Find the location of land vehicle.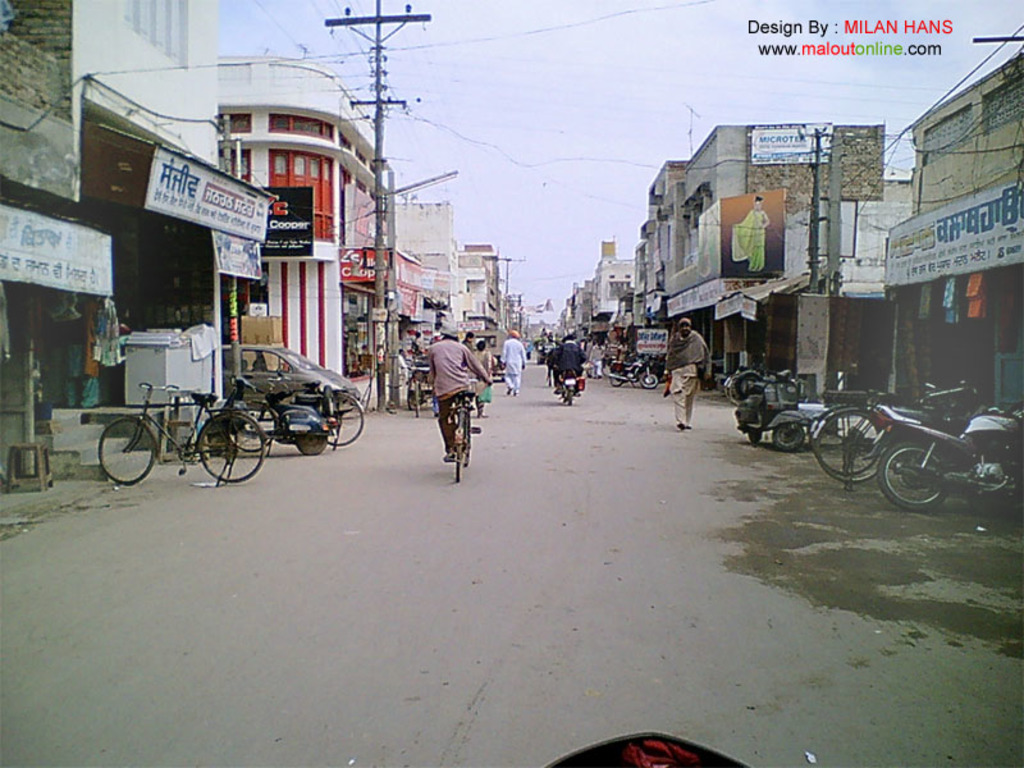
Location: <region>605, 355, 659, 387</region>.
